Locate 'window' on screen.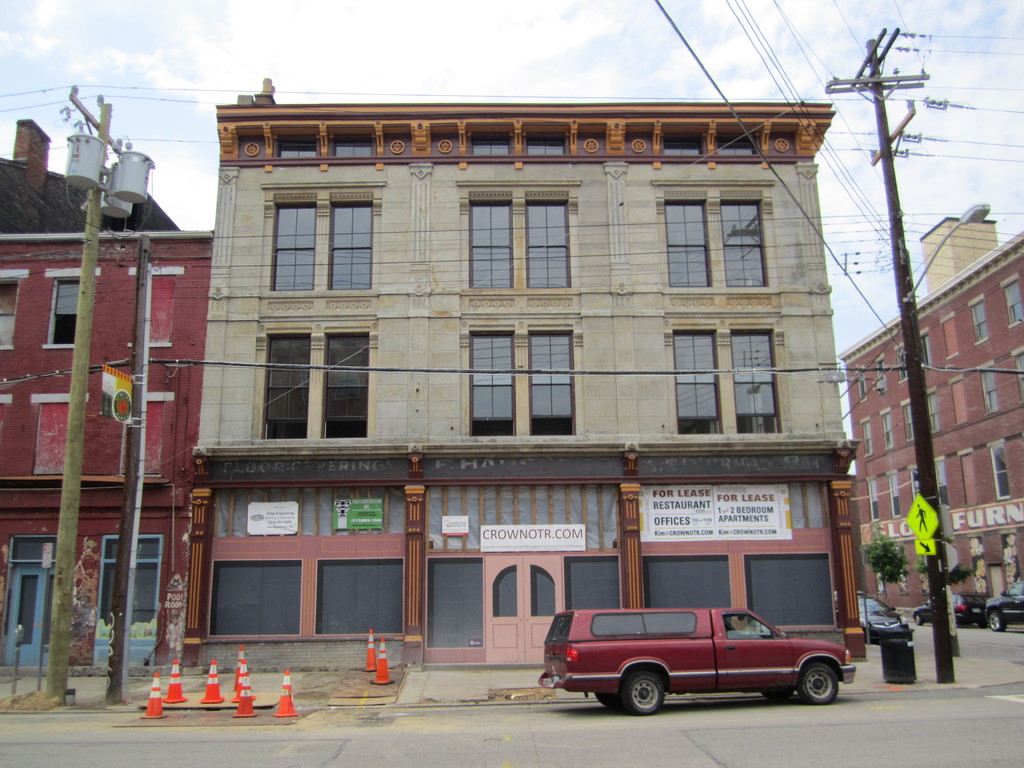
On screen at (732, 330, 781, 434).
